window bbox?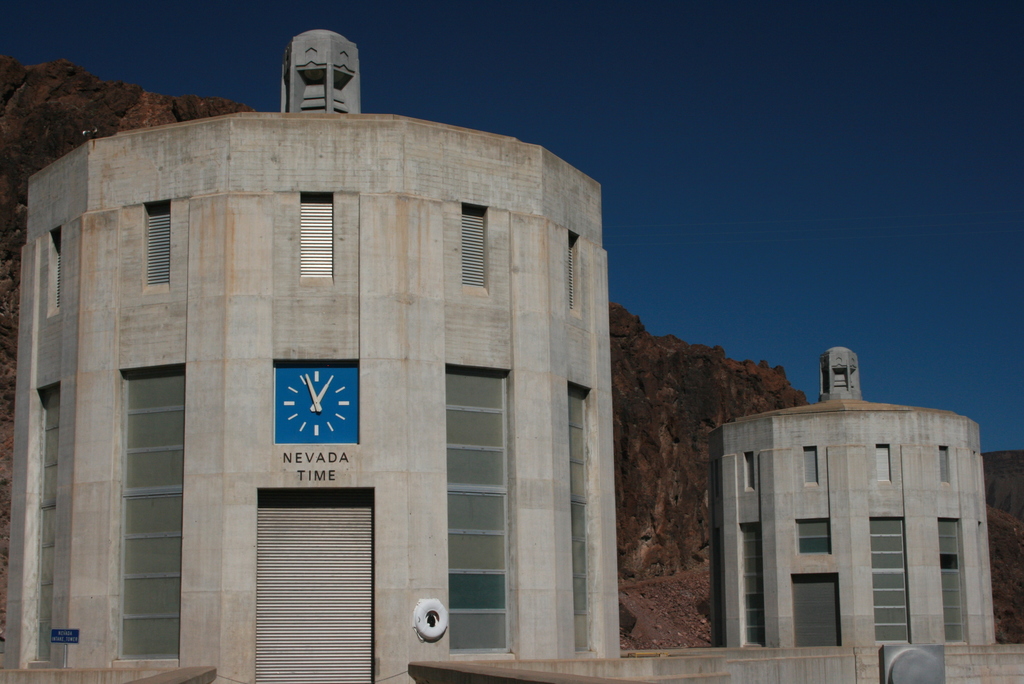
868:512:905:645
